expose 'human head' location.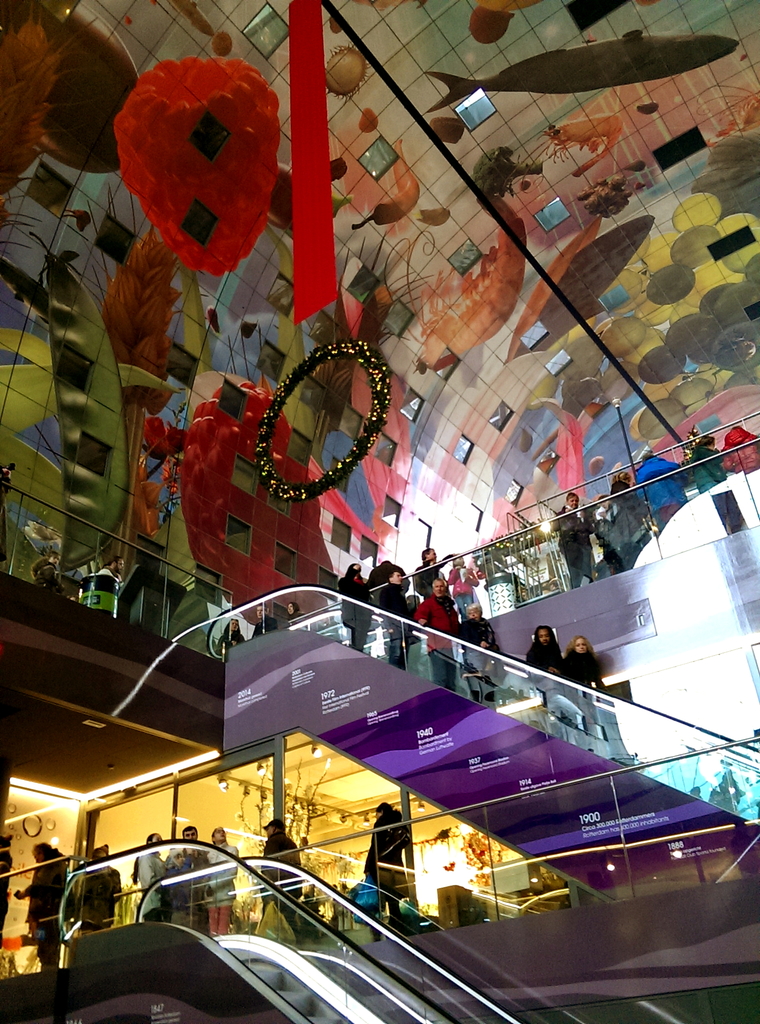
Exposed at x1=531, y1=623, x2=550, y2=646.
